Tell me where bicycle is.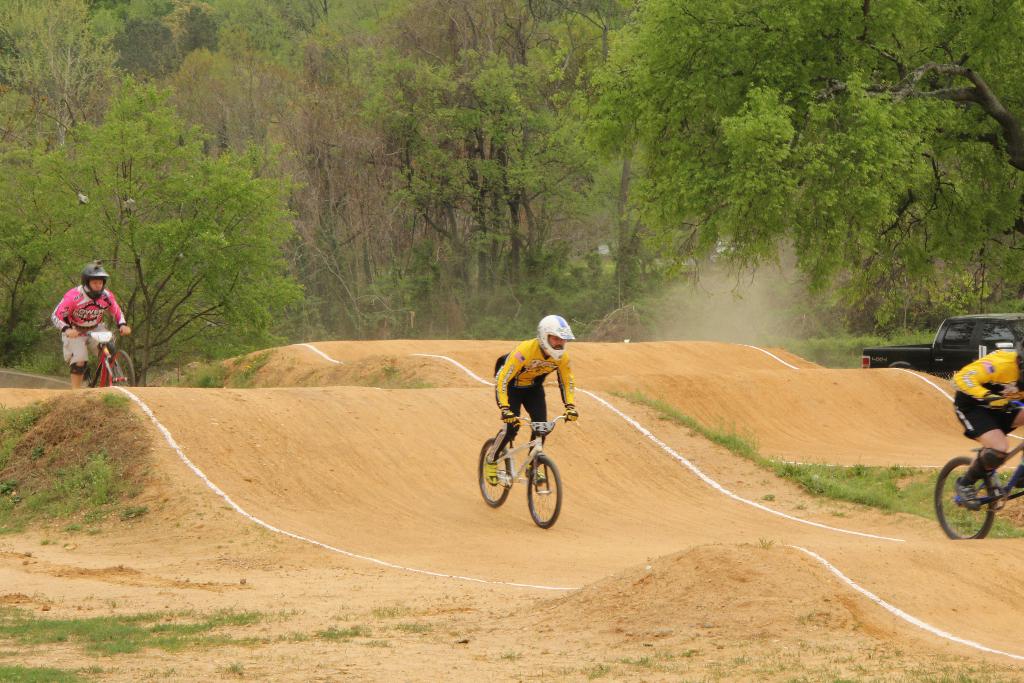
bicycle is at 484/391/575/534.
